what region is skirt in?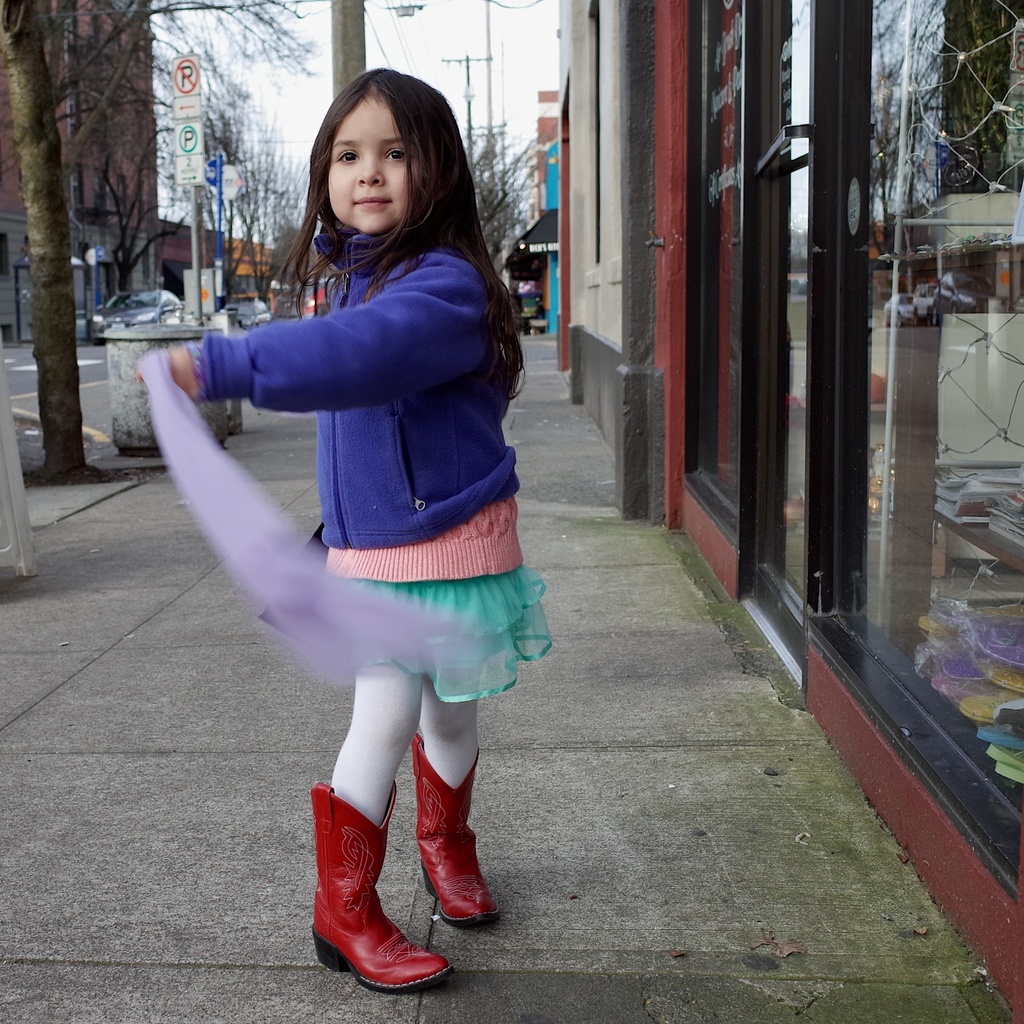
l=323, t=568, r=554, b=708.
